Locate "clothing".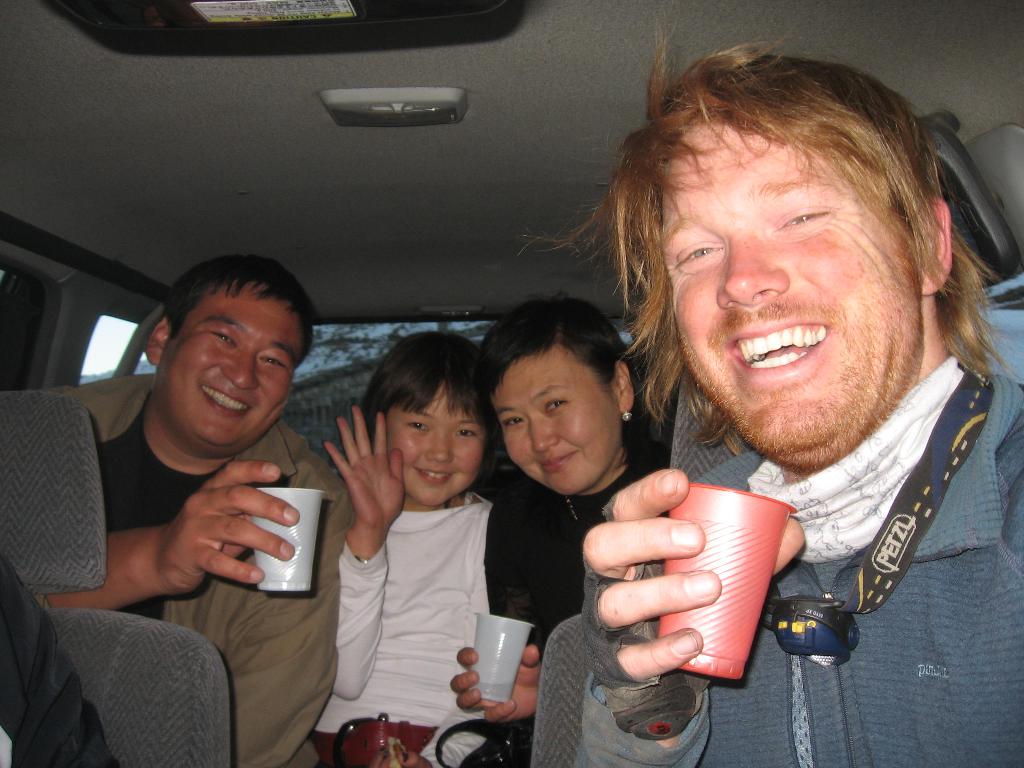
Bounding box: detection(579, 352, 1023, 767).
